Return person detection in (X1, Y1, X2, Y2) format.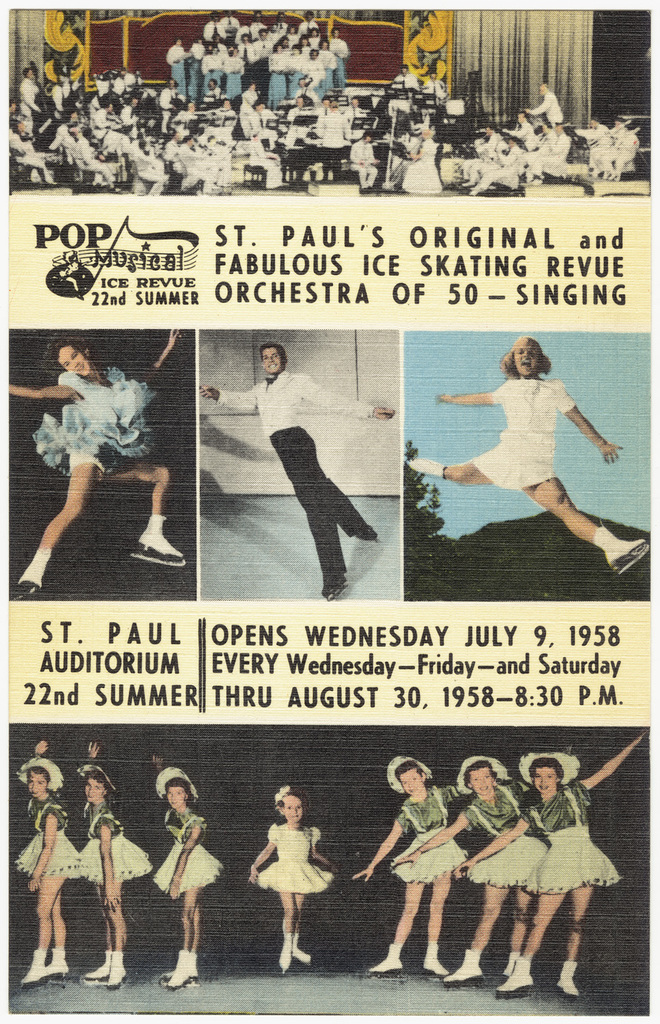
(79, 740, 146, 991).
